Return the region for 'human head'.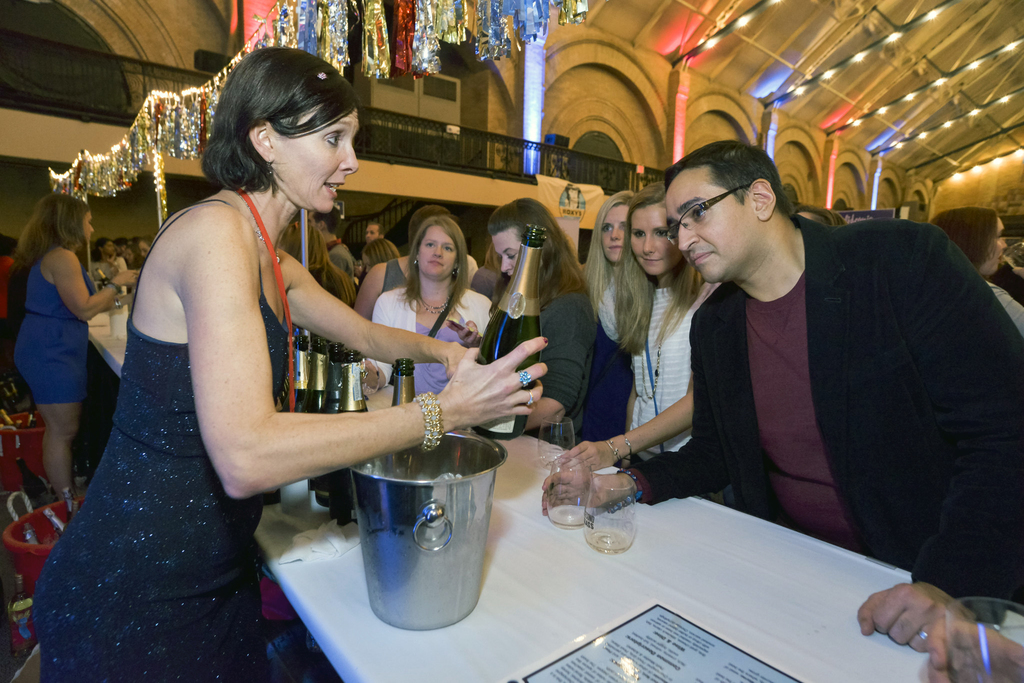
left=364, top=239, right=403, bottom=270.
